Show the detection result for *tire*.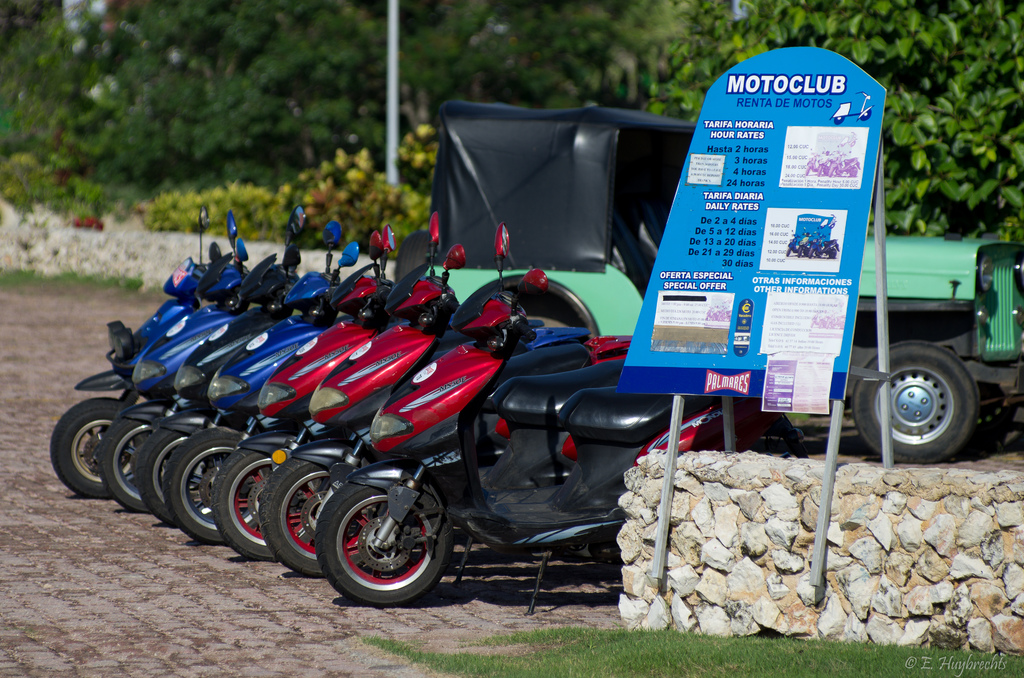
[left=259, top=451, right=378, bottom=572].
